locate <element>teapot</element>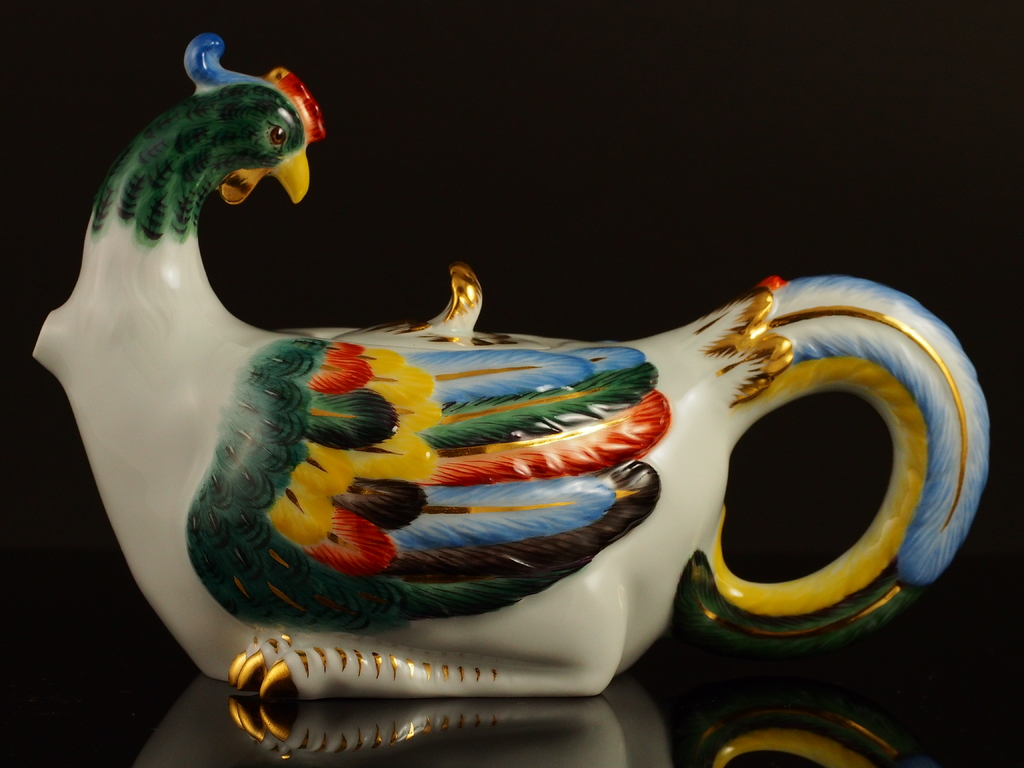
(x1=31, y1=29, x2=989, y2=701)
